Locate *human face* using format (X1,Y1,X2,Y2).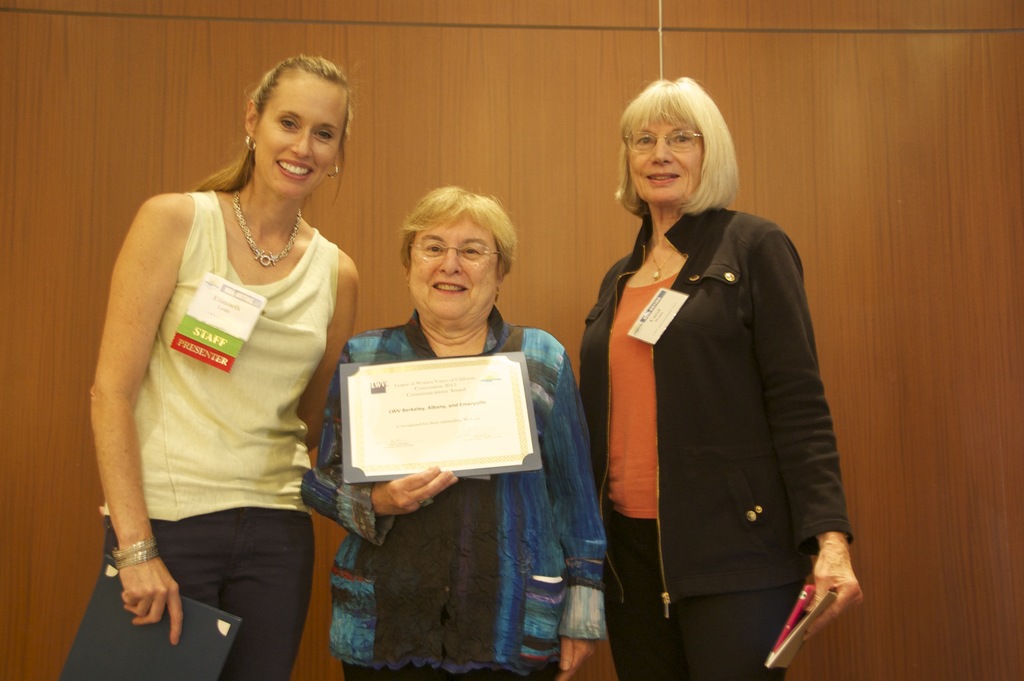
(255,72,348,196).
